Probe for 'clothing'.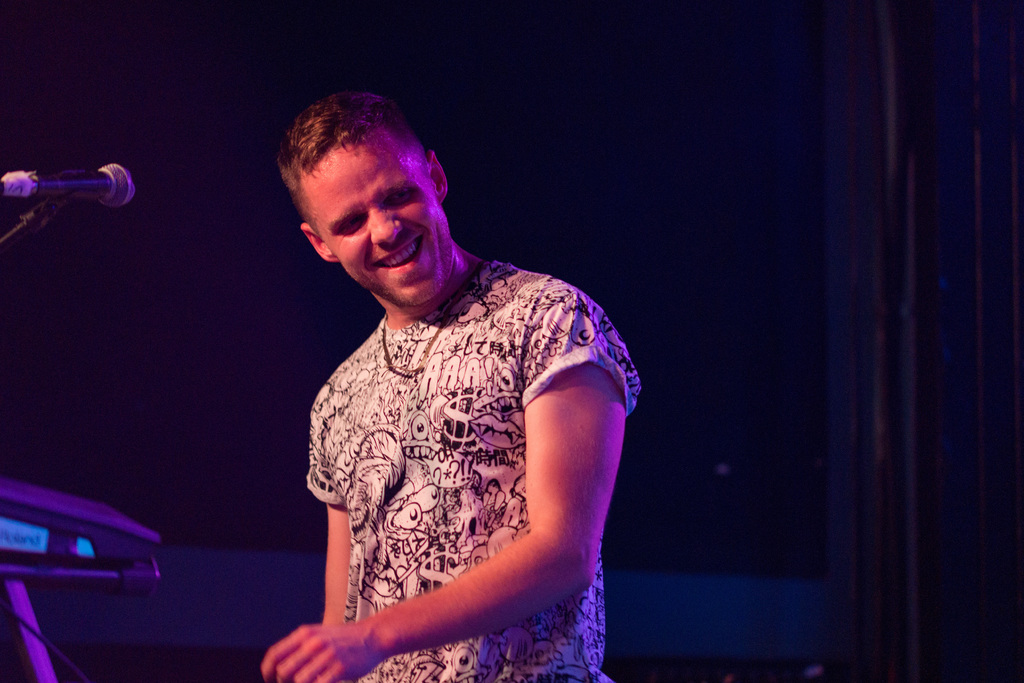
Probe result: <region>302, 259, 641, 682</region>.
